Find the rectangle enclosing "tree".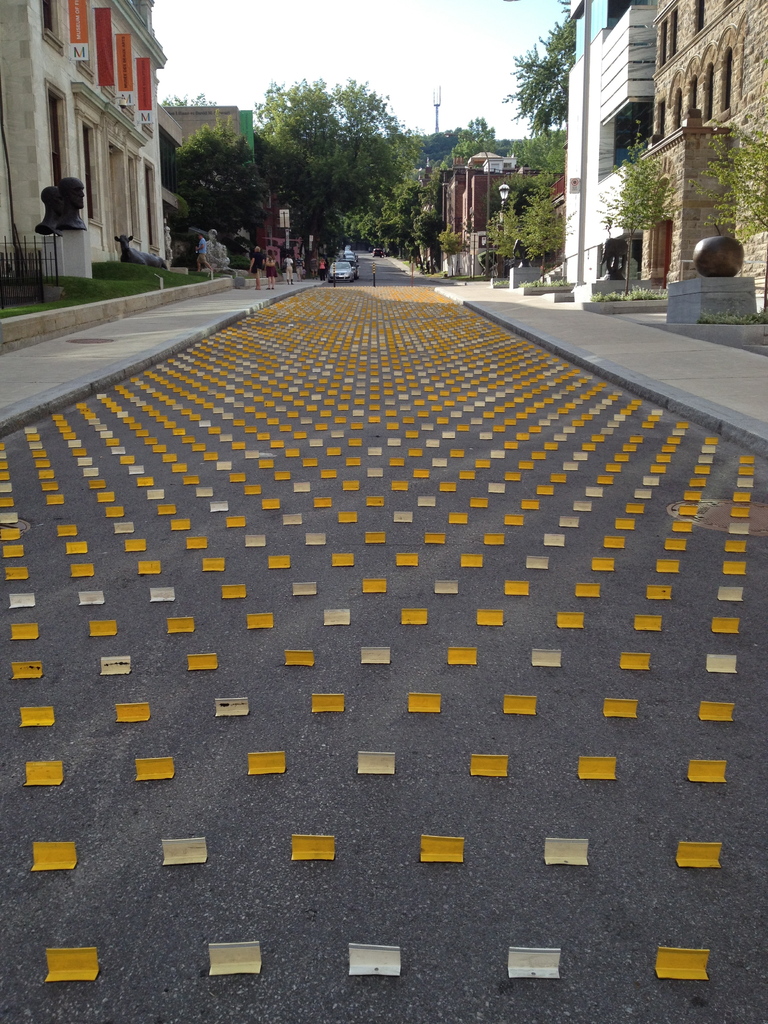
BBox(266, 70, 407, 257).
